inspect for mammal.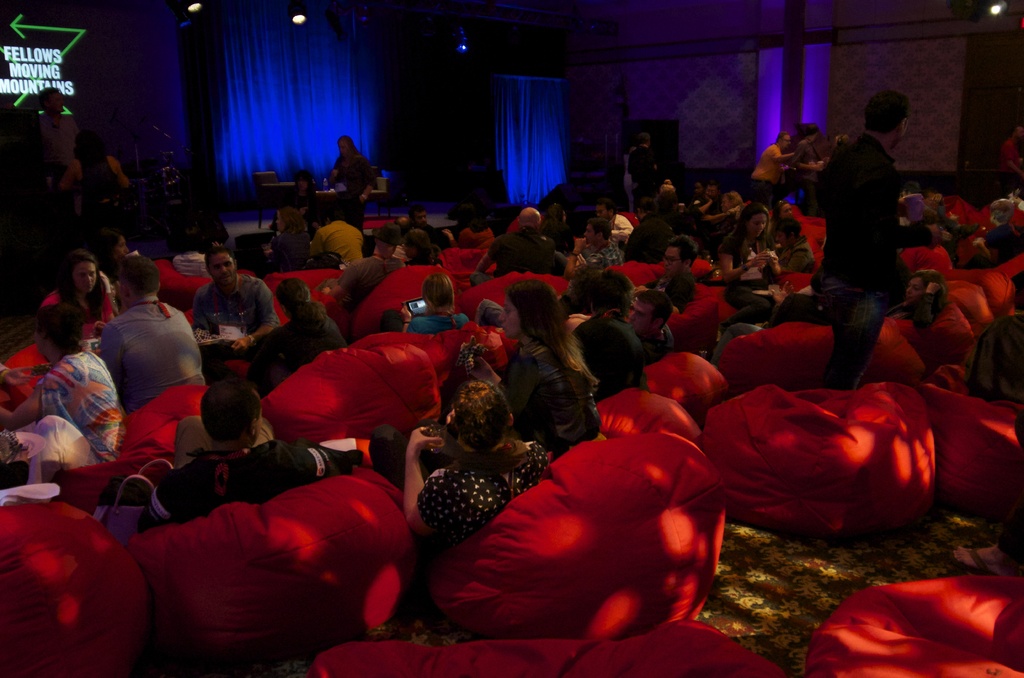
Inspection: 331/135/376/227.
